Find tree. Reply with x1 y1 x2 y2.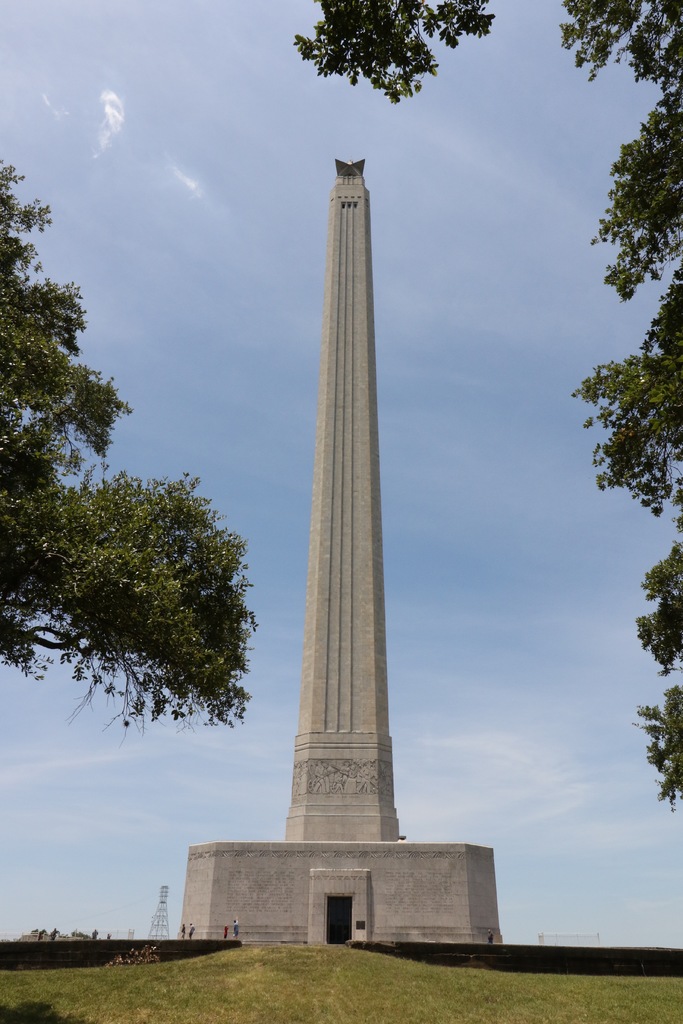
0 156 263 735.
